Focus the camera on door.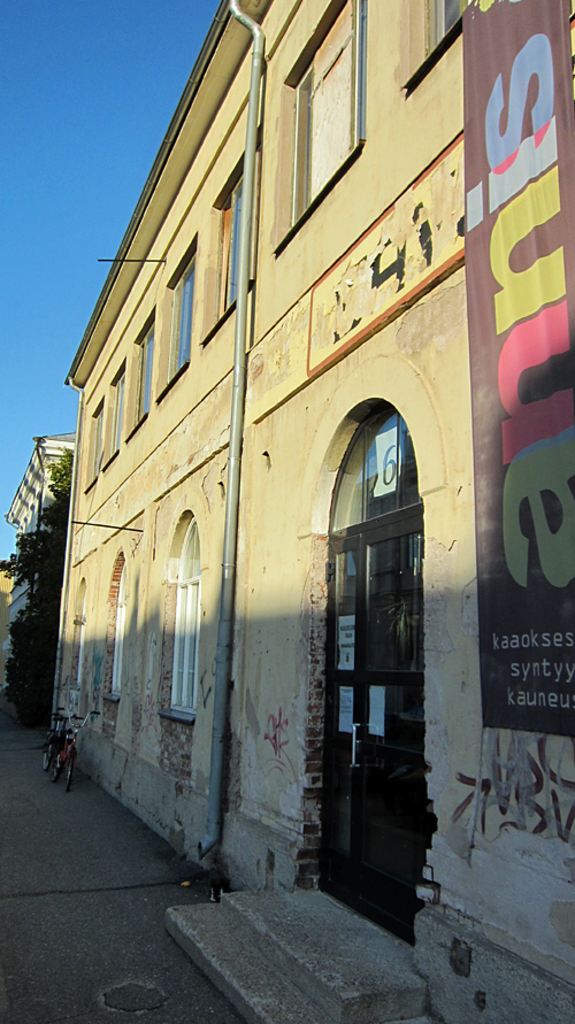
Focus region: <box>317,391,416,893</box>.
